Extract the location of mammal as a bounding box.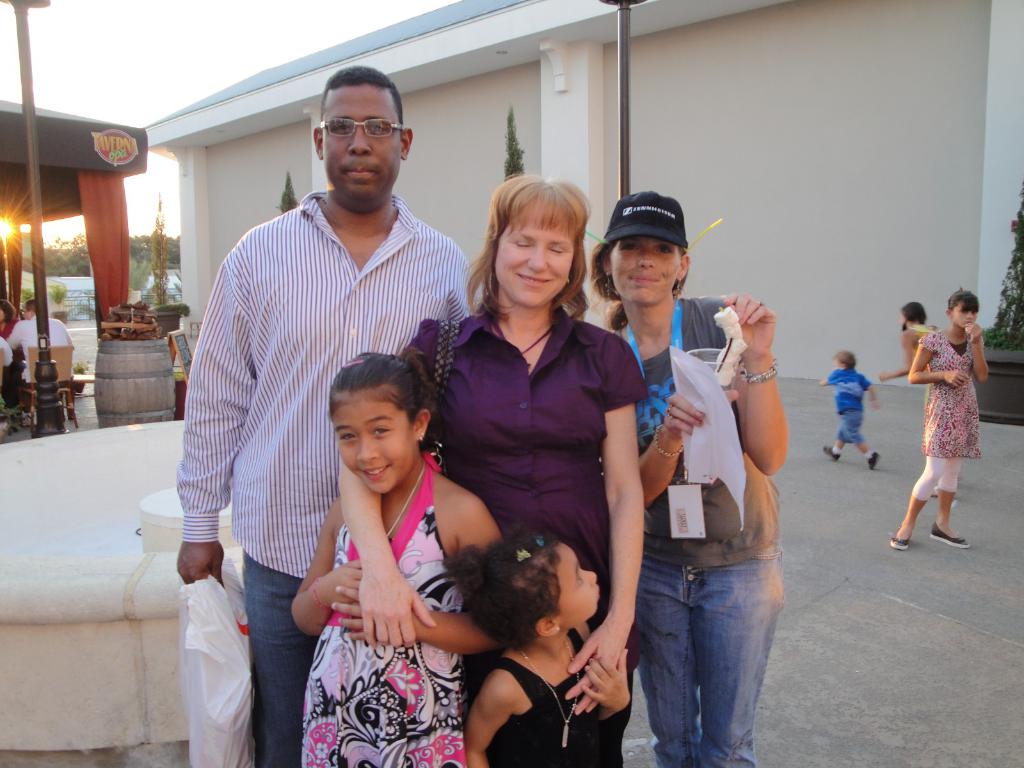
(left=172, top=61, right=485, bottom=767).
